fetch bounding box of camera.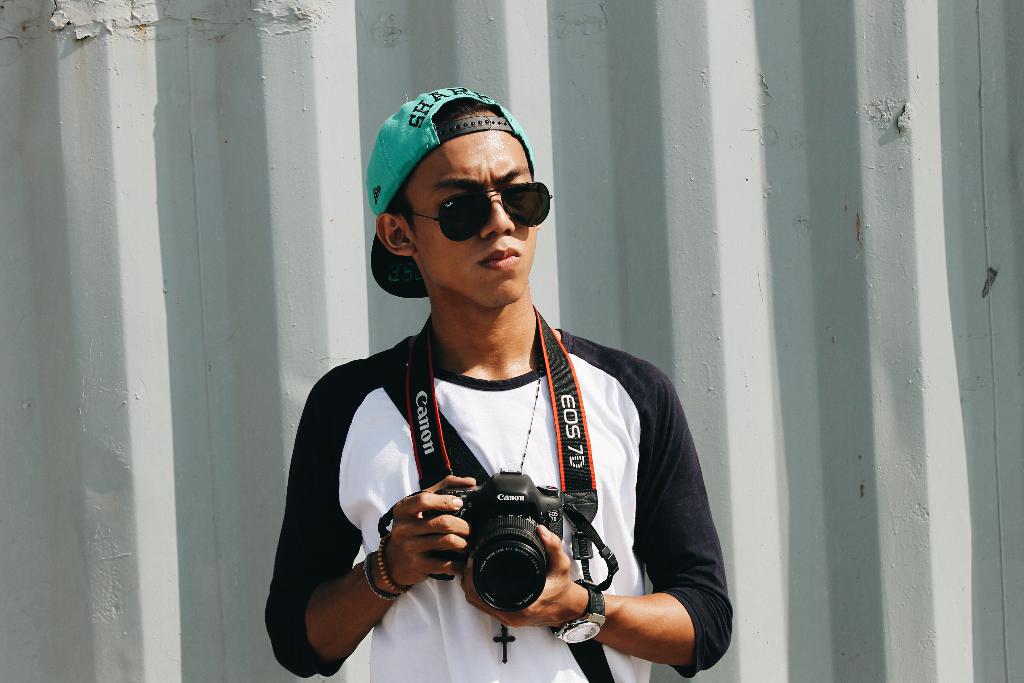
Bbox: <box>399,462,610,629</box>.
